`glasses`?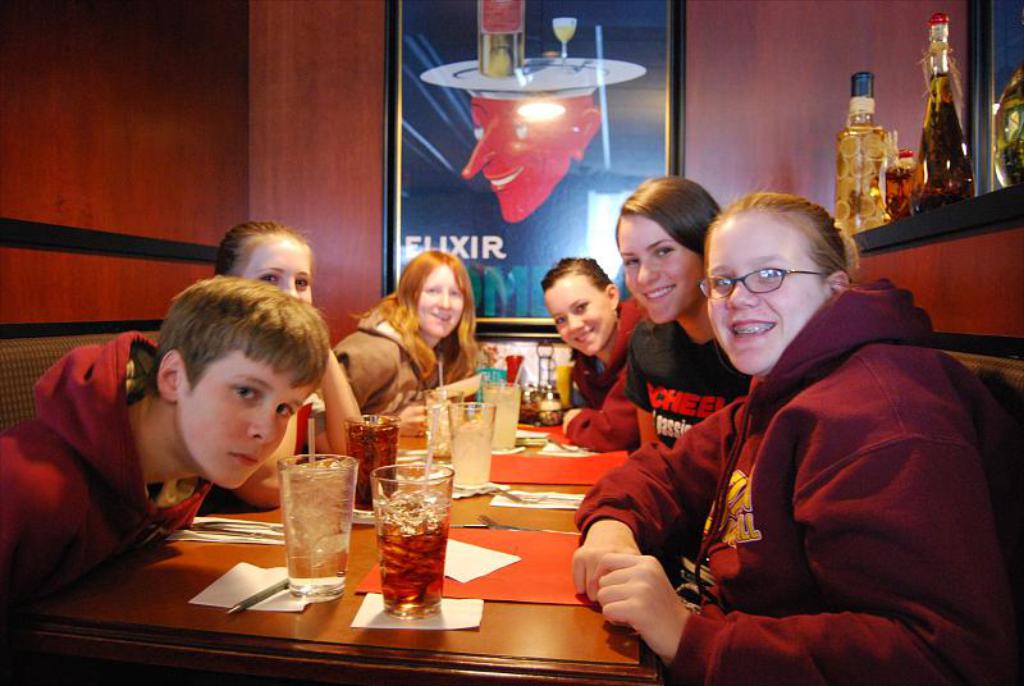
box(696, 264, 832, 305)
